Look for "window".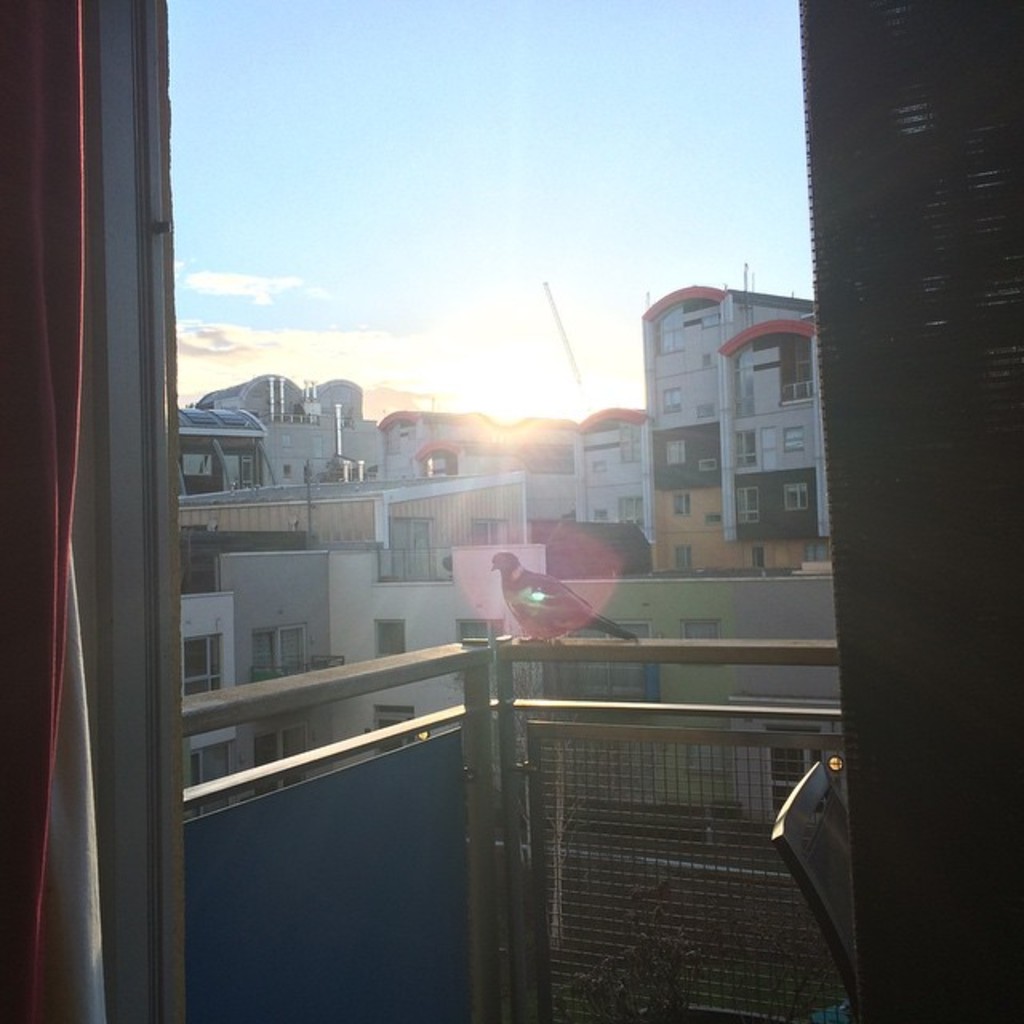
Found: 787,485,813,520.
